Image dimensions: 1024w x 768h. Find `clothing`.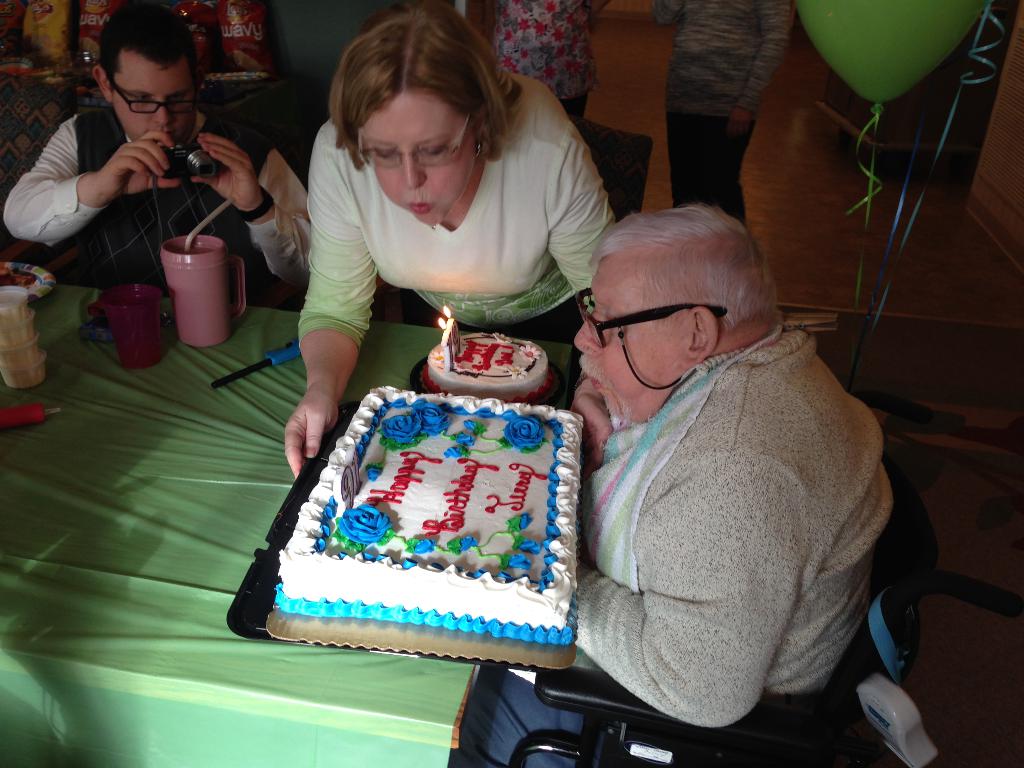
<region>492, 0, 598, 130</region>.
